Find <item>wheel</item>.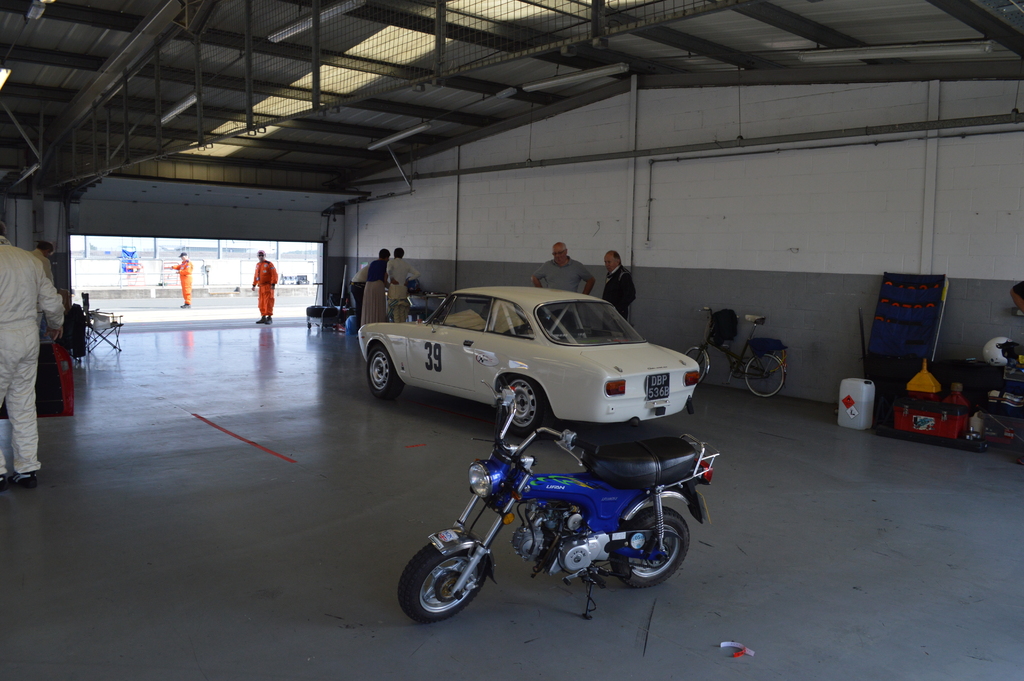
select_region(499, 374, 548, 441).
